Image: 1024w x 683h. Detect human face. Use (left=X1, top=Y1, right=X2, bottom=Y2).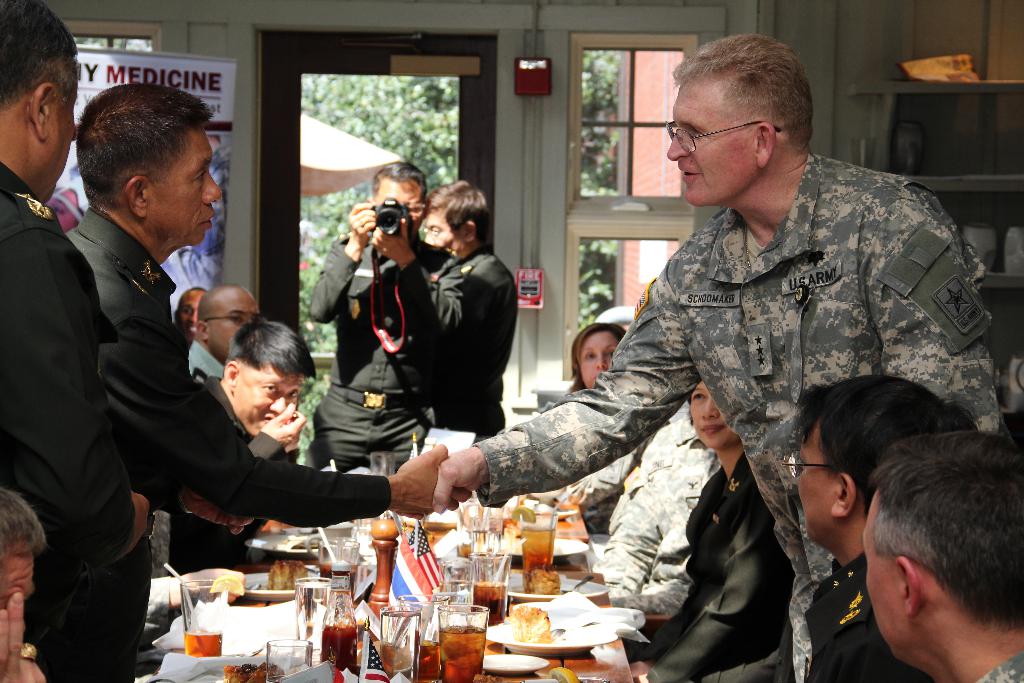
(left=237, top=367, right=301, bottom=434).
